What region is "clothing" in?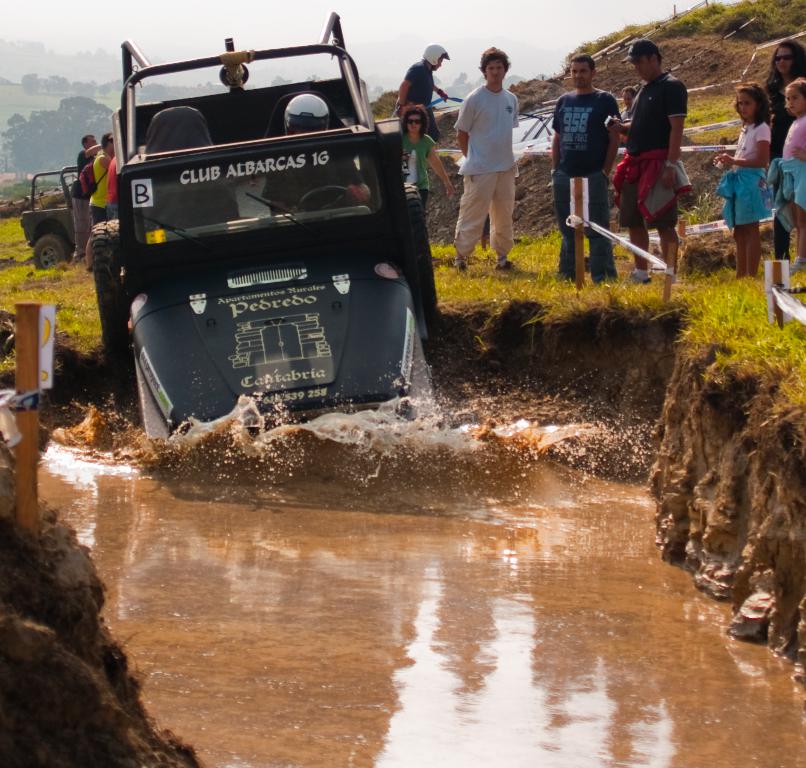
pyautogui.locateOnScreen(258, 145, 374, 203).
